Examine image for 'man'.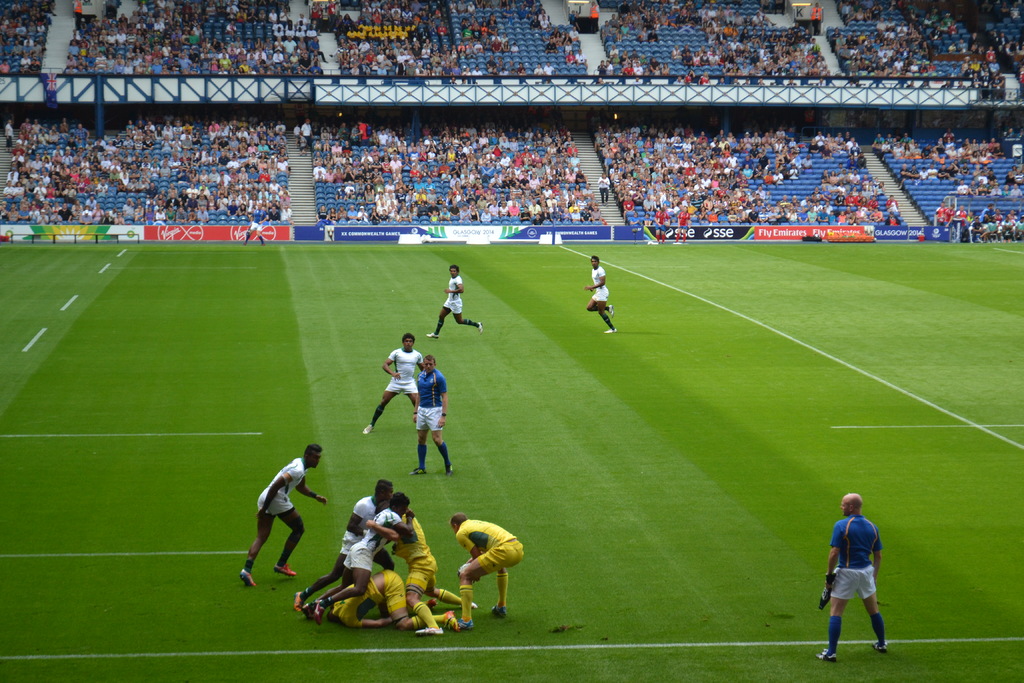
Examination result: bbox(786, 77, 801, 91).
